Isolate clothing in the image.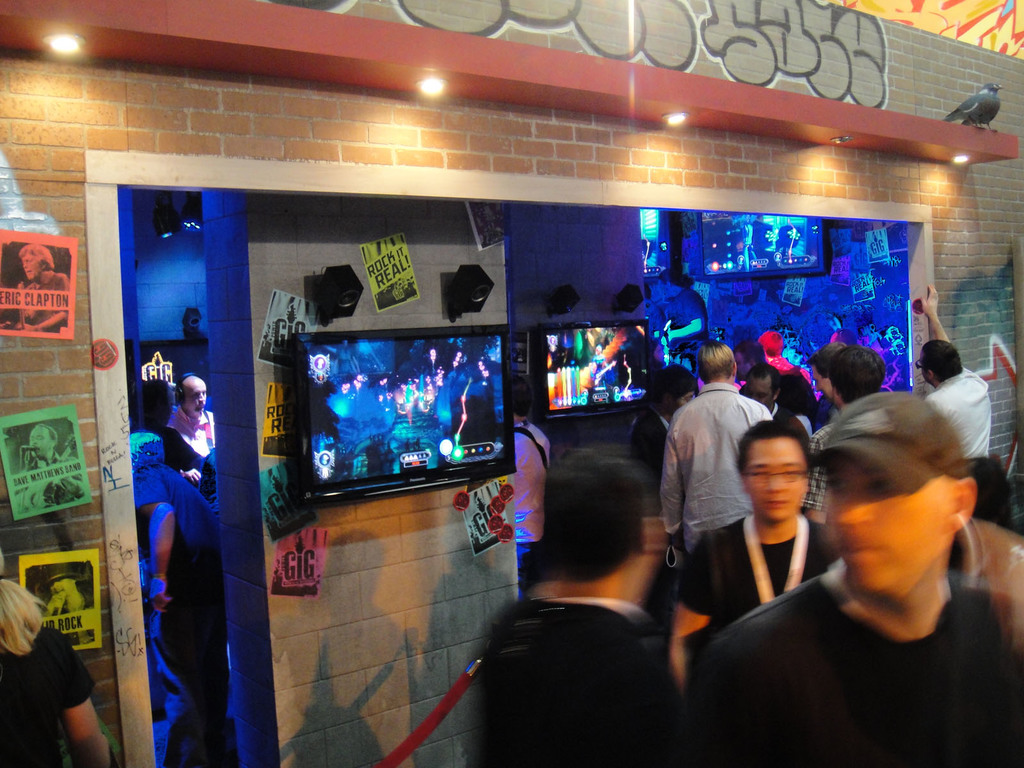
Isolated region: 668, 350, 780, 591.
